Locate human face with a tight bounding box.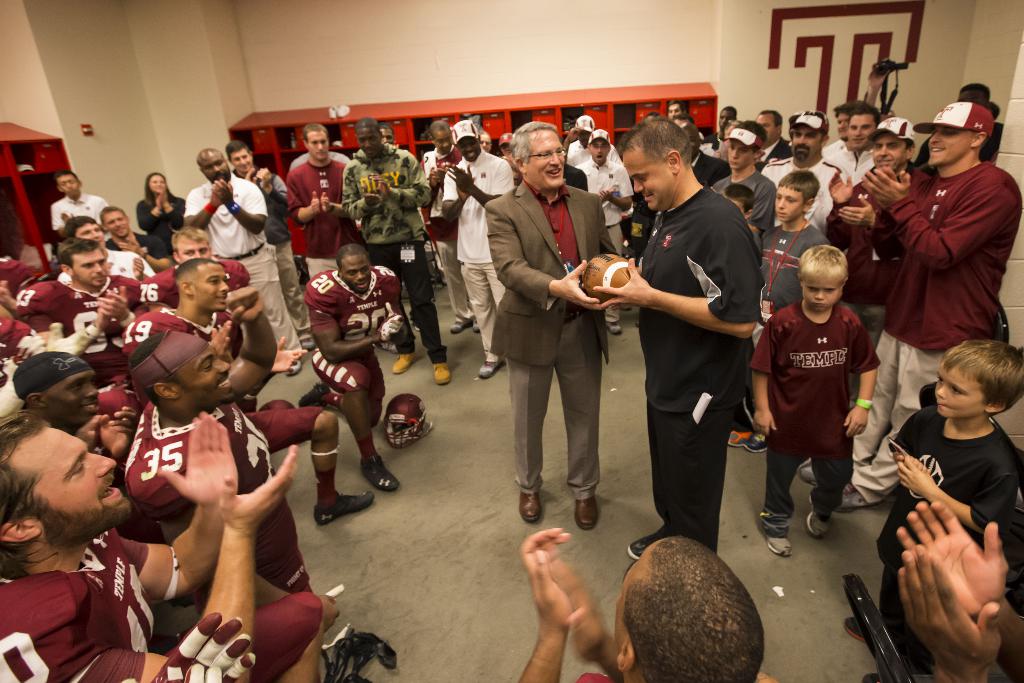
x1=527 y1=130 x2=562 y2=186.
